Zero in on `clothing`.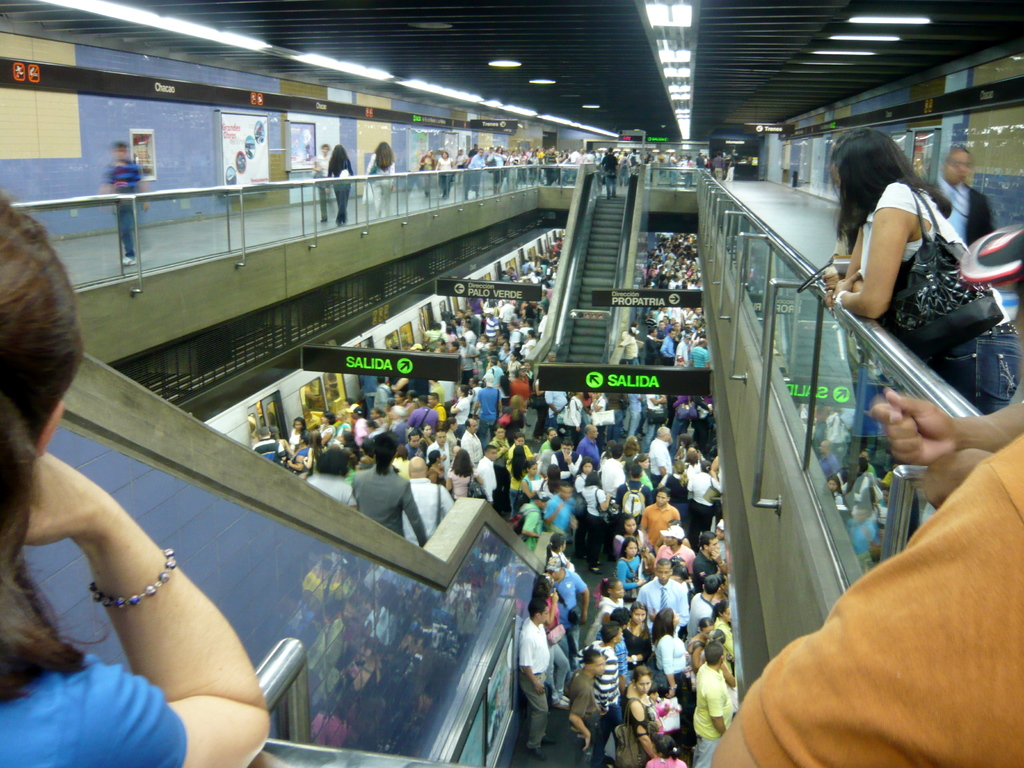
Zeroed in: bbox=(285, 430, 300, 450).
